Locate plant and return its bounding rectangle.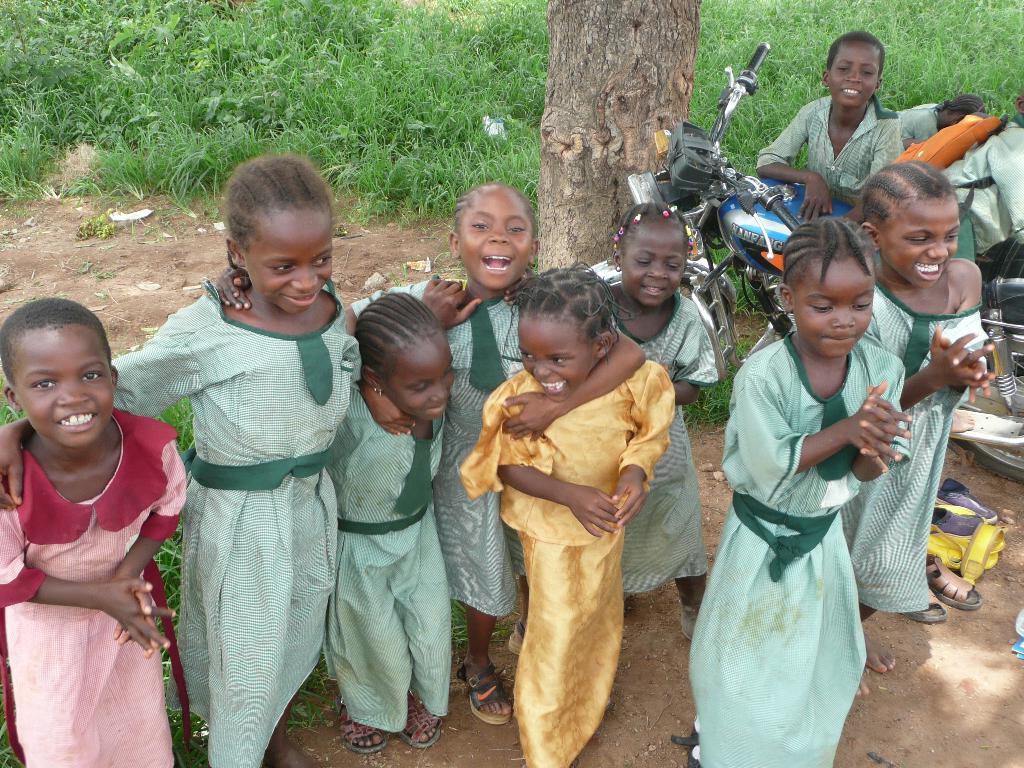
703, 223, 733, 271.
